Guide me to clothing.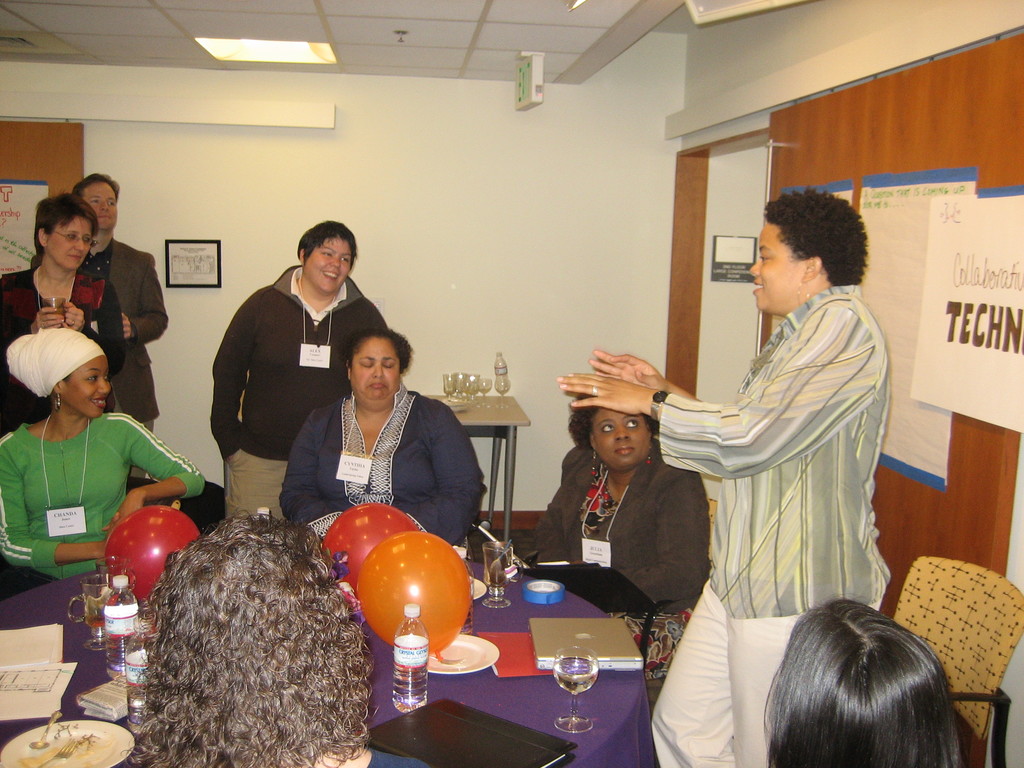
Guidance: crop(0, 259, 126, 429).
